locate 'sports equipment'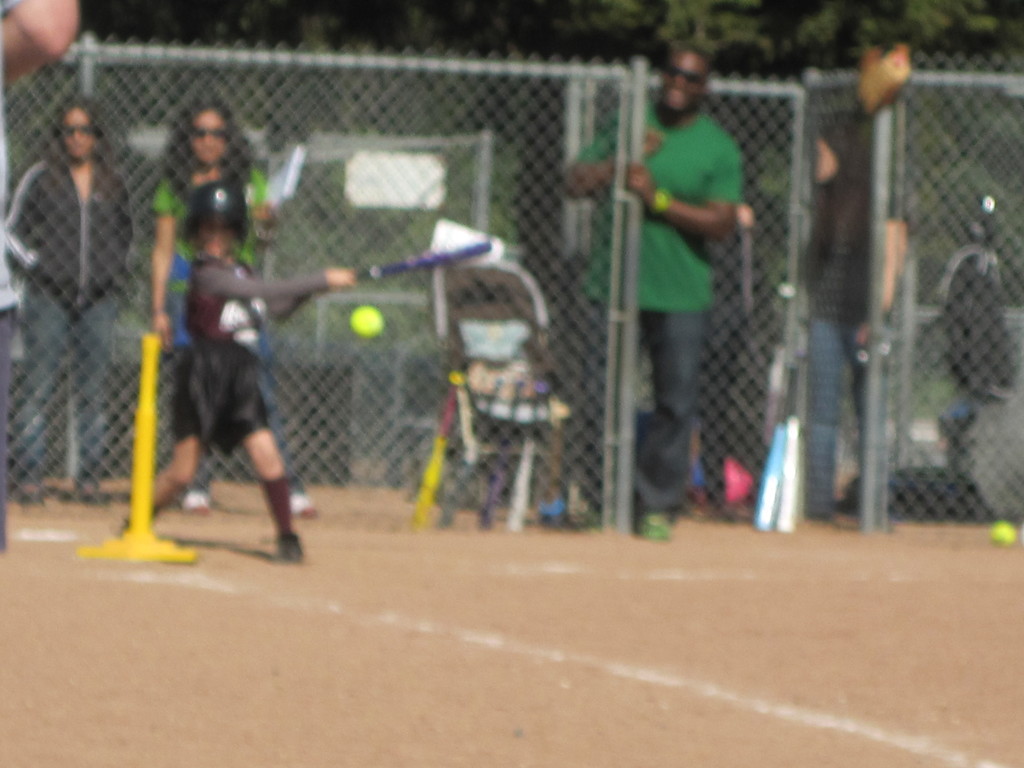
(349, 306, 385, 338)
